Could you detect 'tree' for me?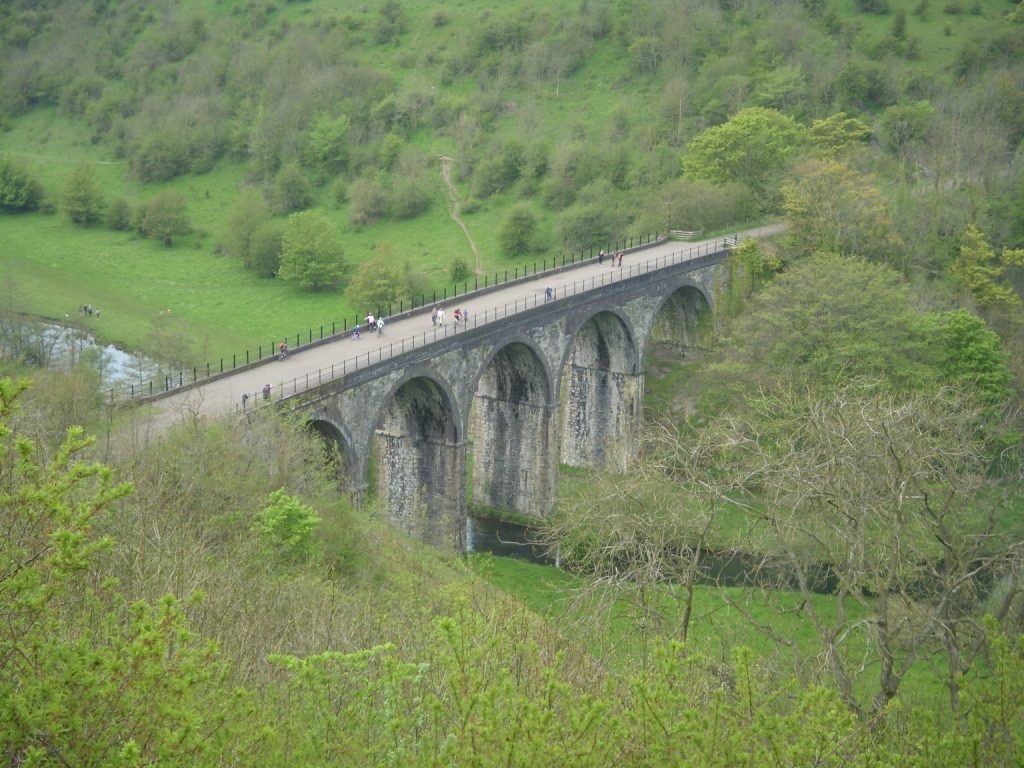
Detection result: 0/149/53/213.
